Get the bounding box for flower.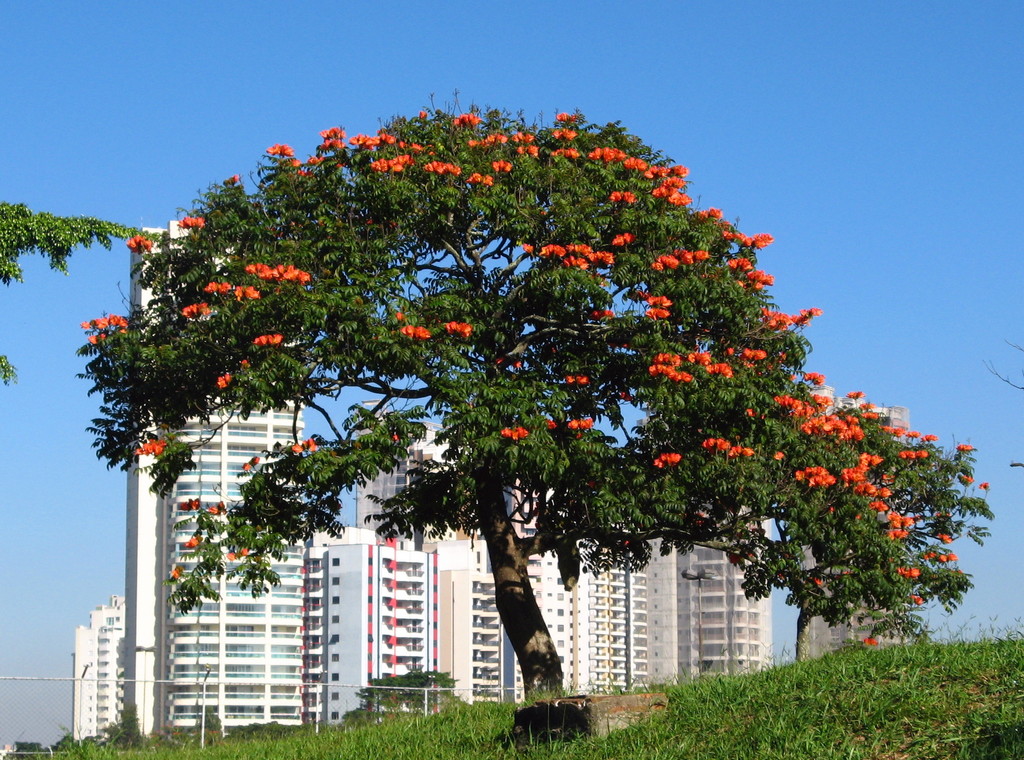
pyautogui.locateOnScreen(310, 154, 323, 162).
